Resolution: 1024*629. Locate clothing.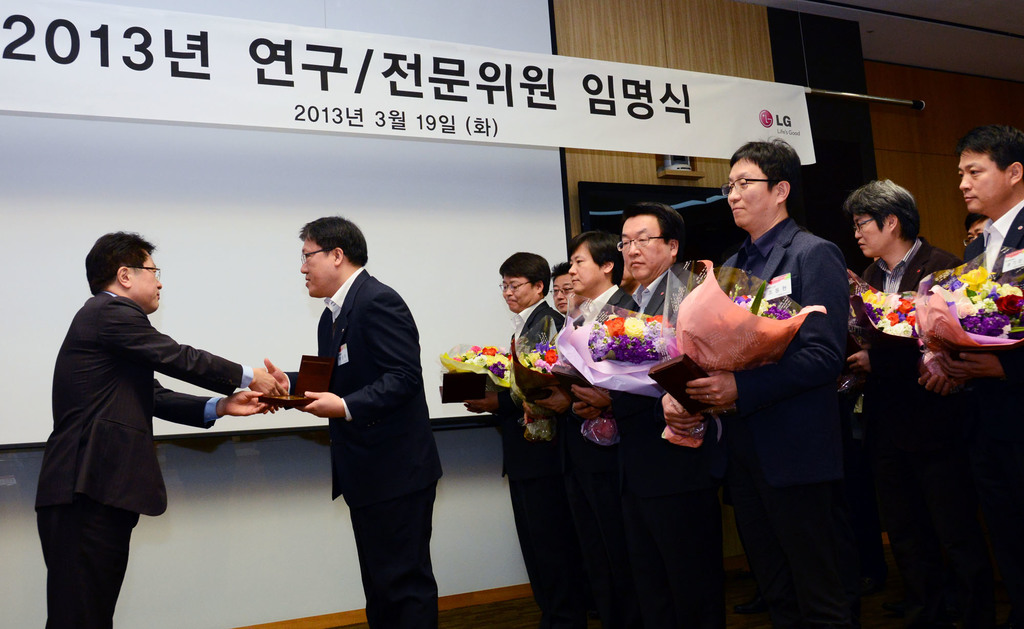
(x1=496, y1=297, x2=579, y2=628).
